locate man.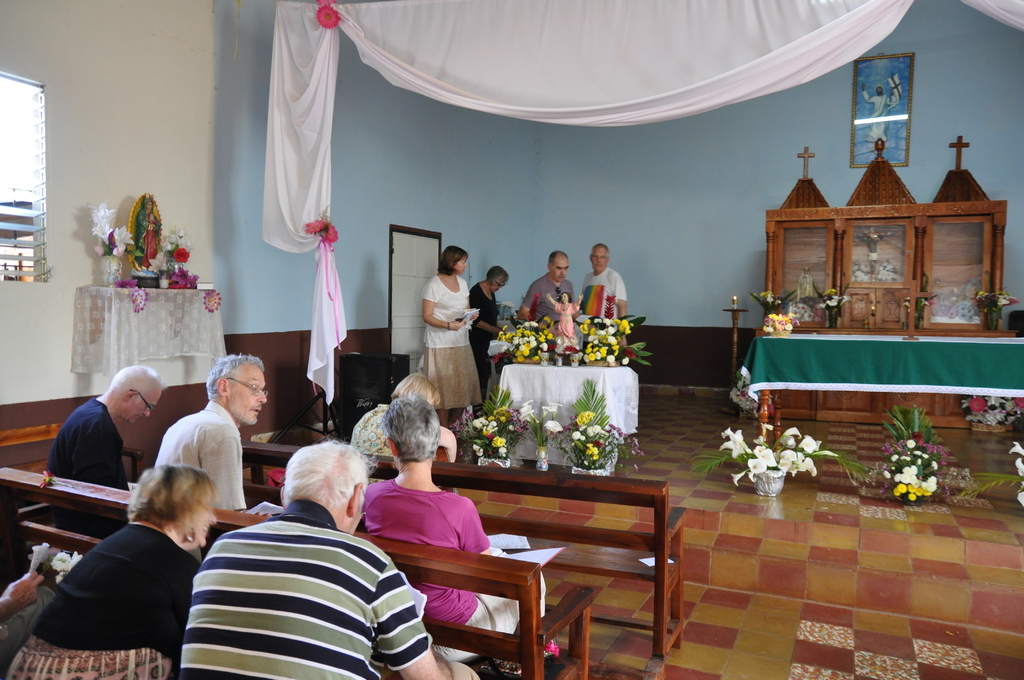
Bounding box: bbox=[581, 243, 628, 347].
